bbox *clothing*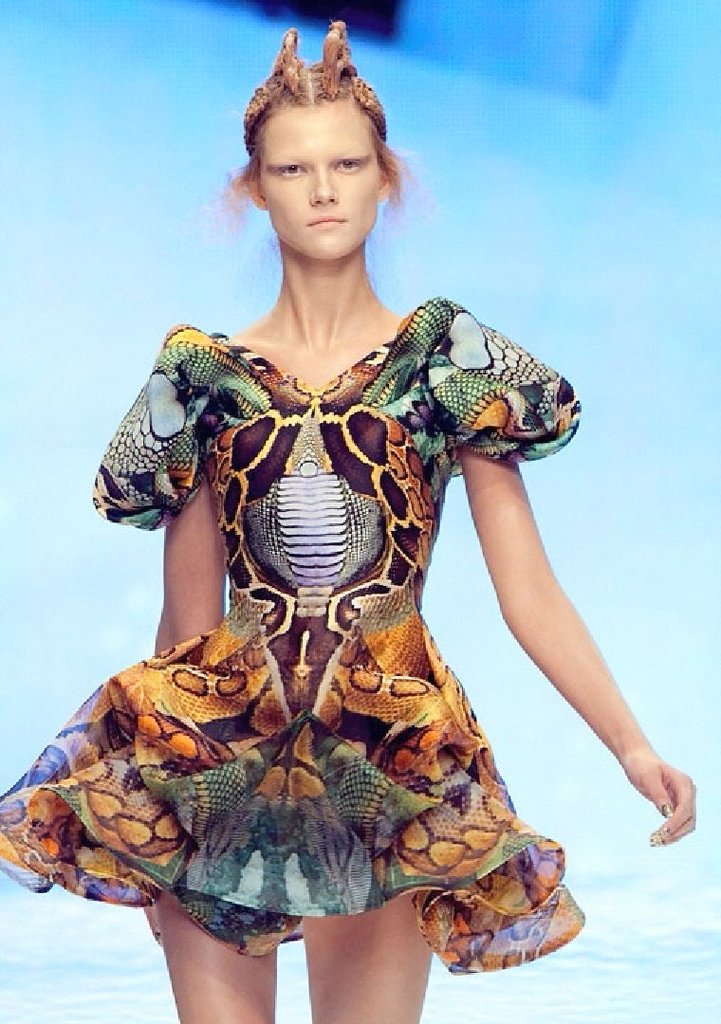
{"left": 64, "top": 270, "right": 588, "bottom": 939}
